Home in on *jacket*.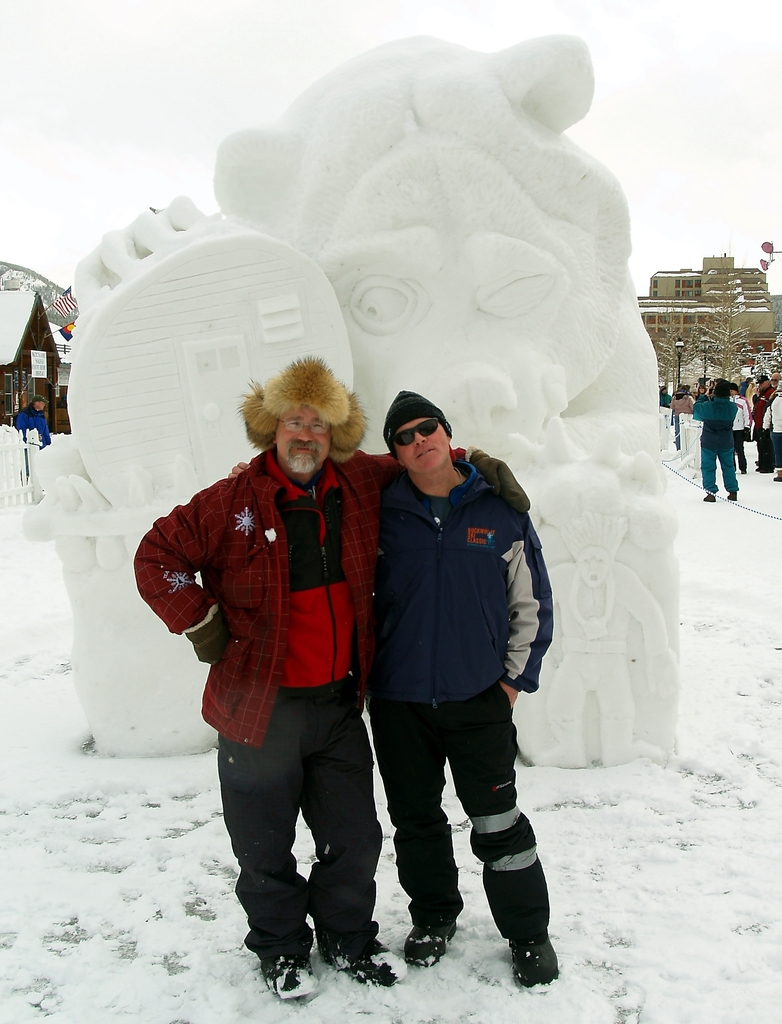
Homed in at bbox=(361, 418, 550, 714).
